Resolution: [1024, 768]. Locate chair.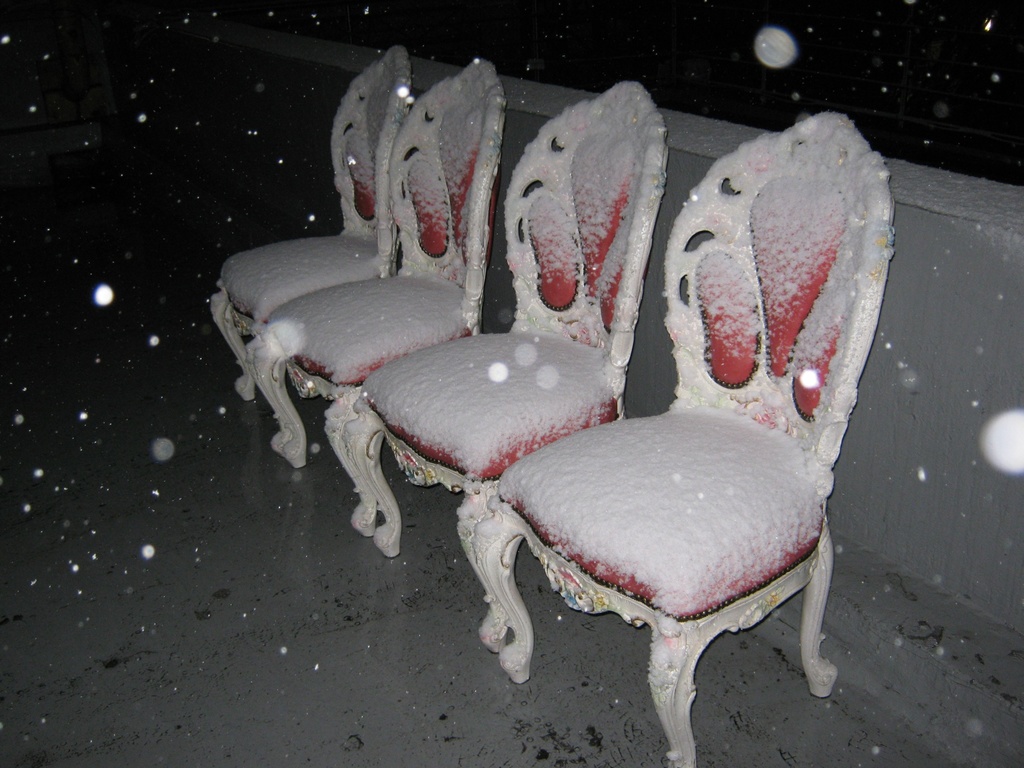
pyautogui.locateOnScreen(344, 80, 668, 655).
